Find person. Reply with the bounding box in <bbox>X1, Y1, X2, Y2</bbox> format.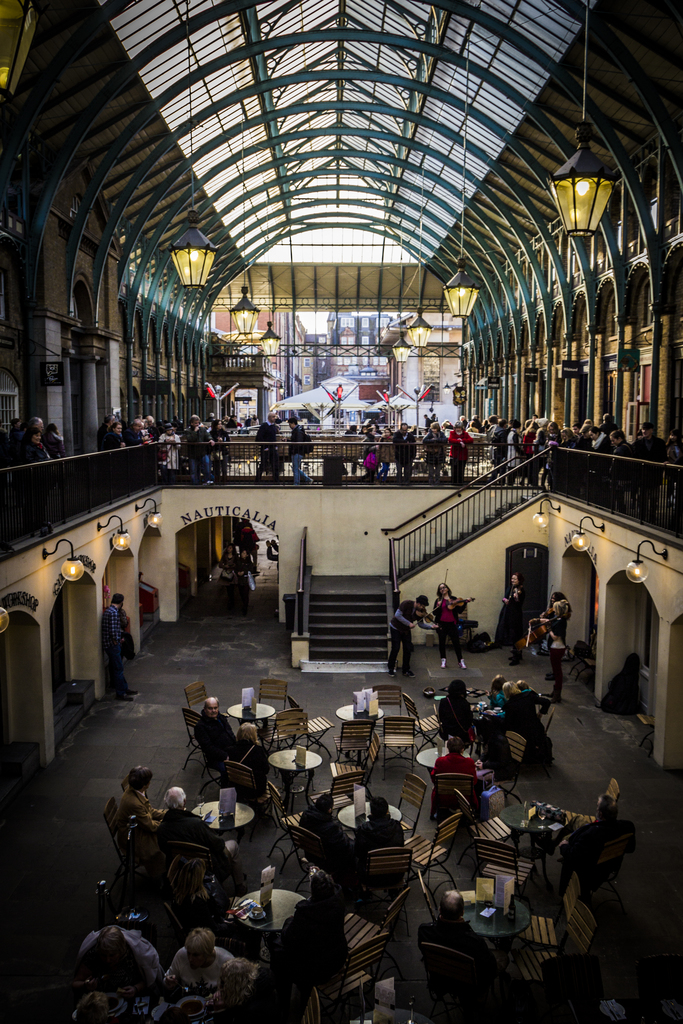
<bbox>174, 689, 249, 791</bbox>.
